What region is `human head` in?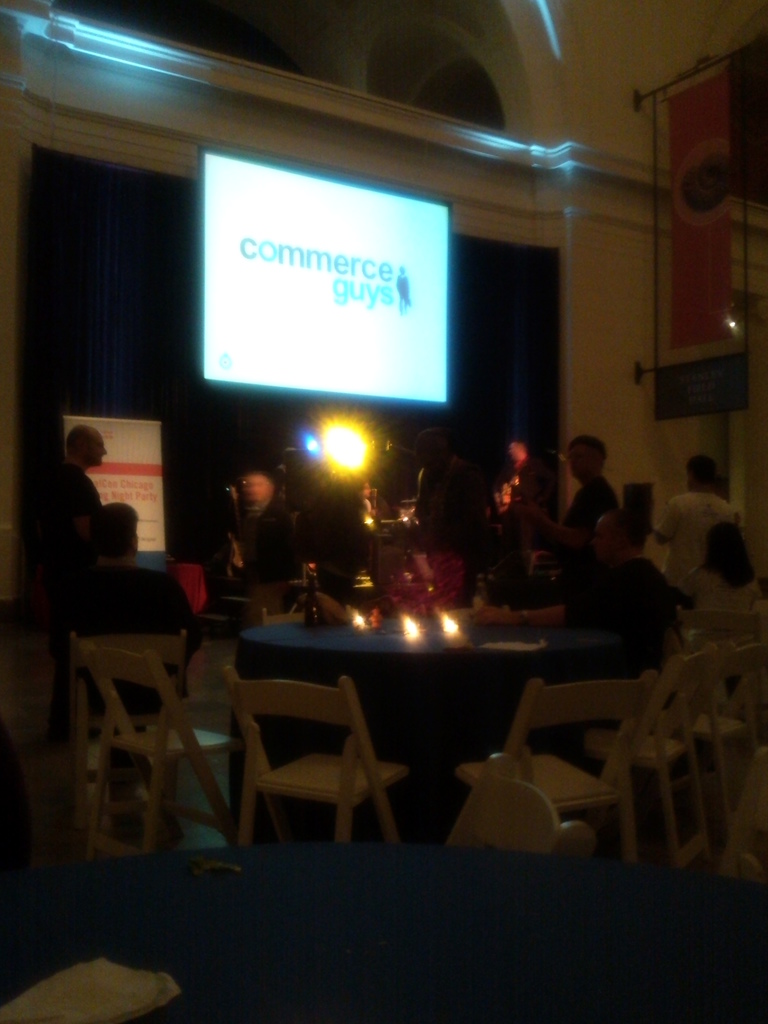
BBox(504, 442, 522, 464).
